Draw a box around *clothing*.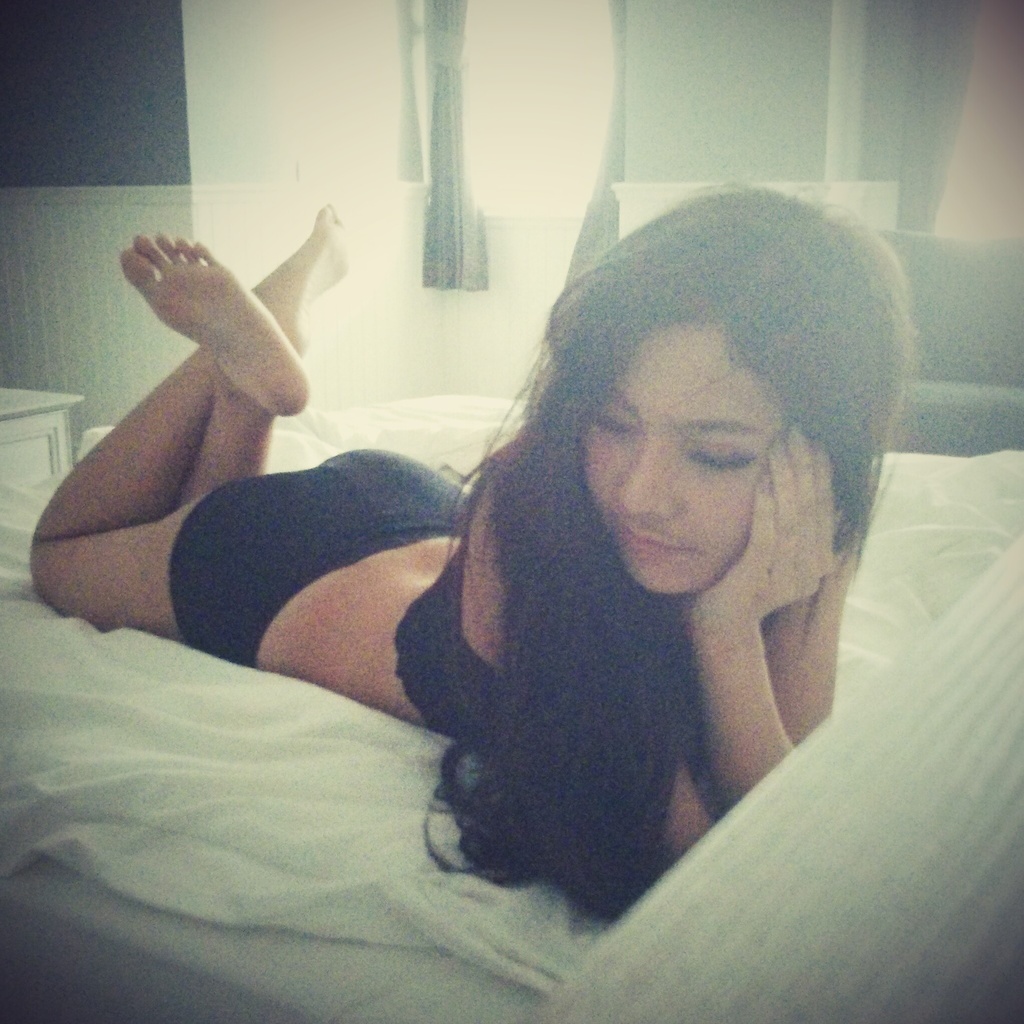
region(160, 441, 484, 683).
